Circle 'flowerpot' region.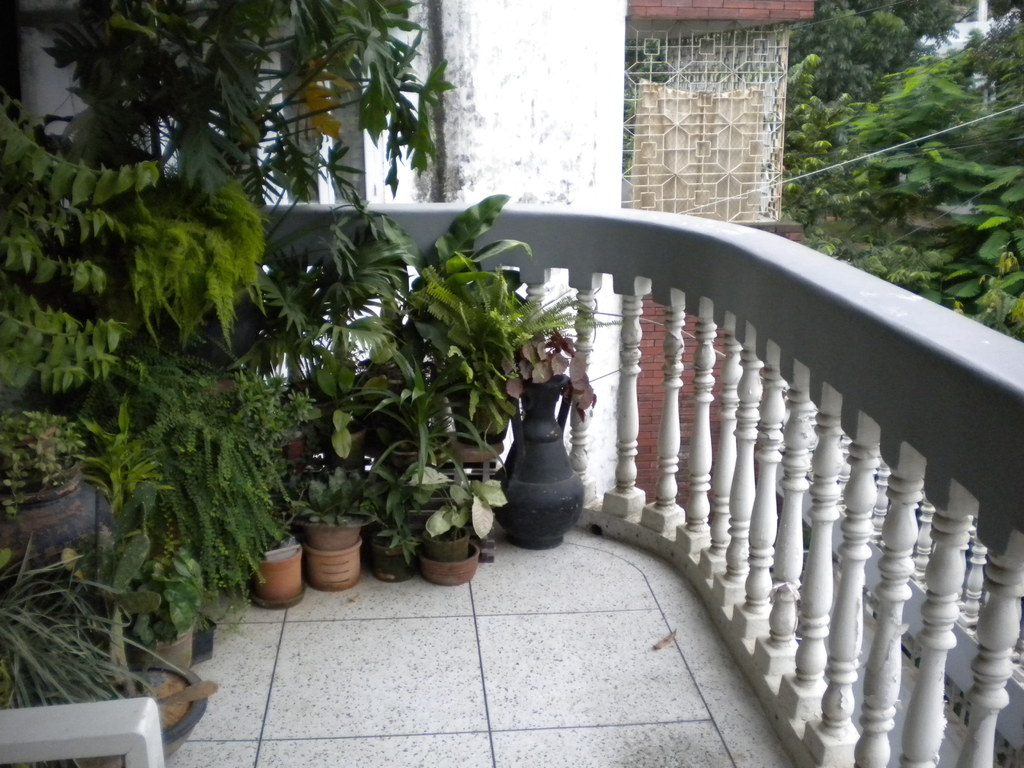
Region: locate(369, 525, 412, 596).
